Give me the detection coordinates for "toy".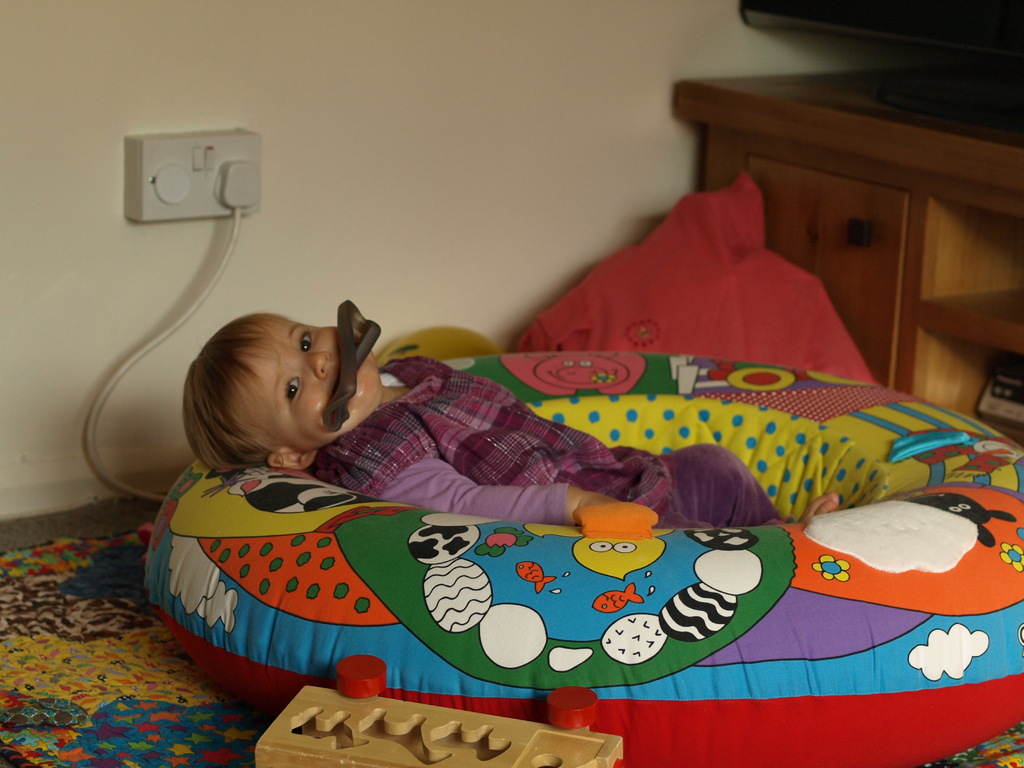
<region>248, 644, 630, 767</region>.
